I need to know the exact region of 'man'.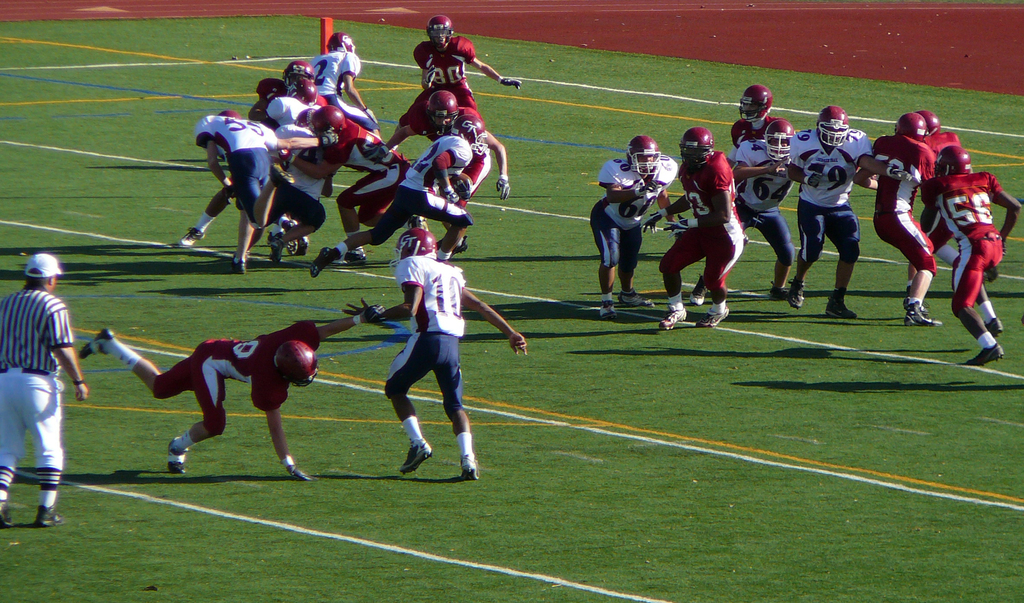
Region: 649 128 744 323.
